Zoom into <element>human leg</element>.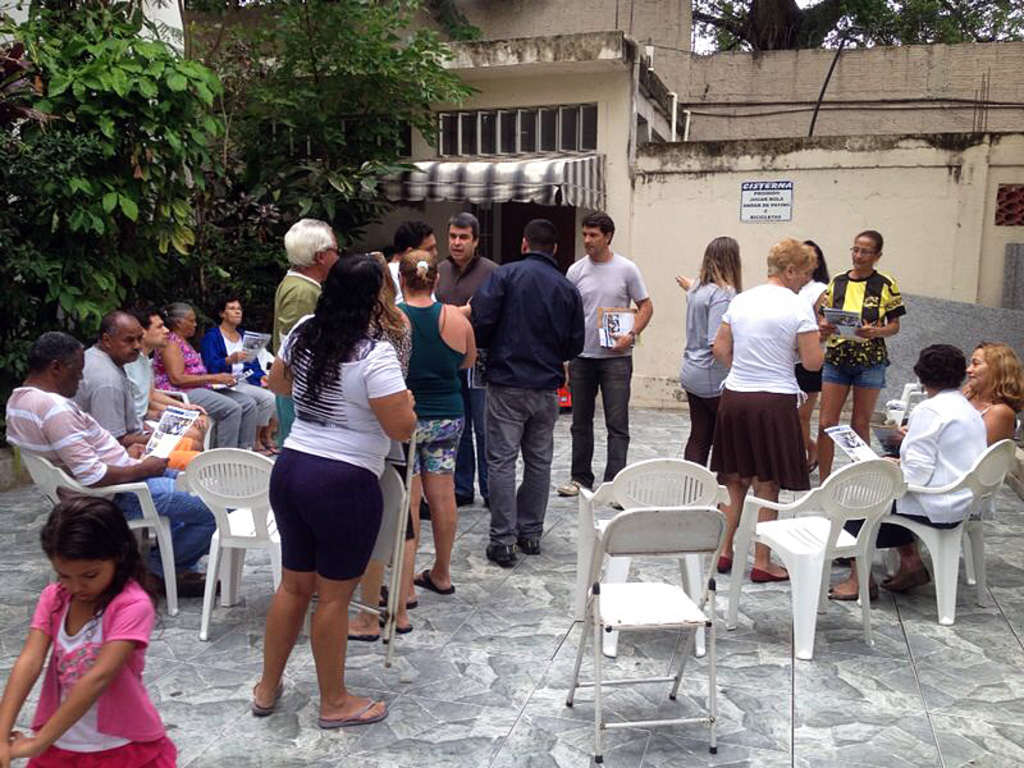
Zoom target: detection(561, 360, 600, 495).
